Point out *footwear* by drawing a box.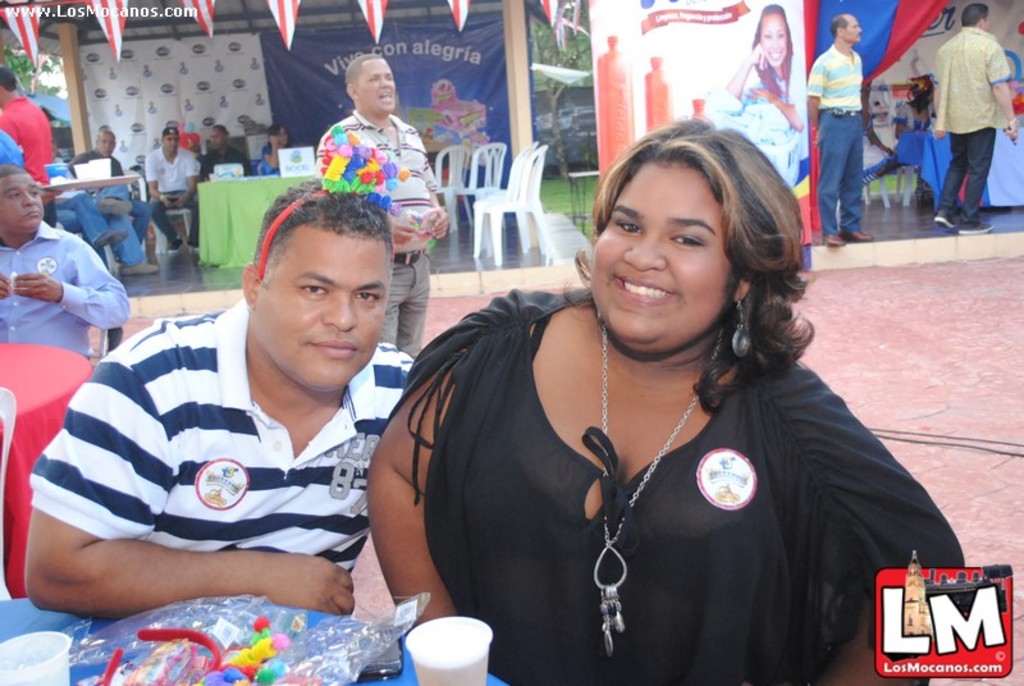
(823, 229, 842, 246).
